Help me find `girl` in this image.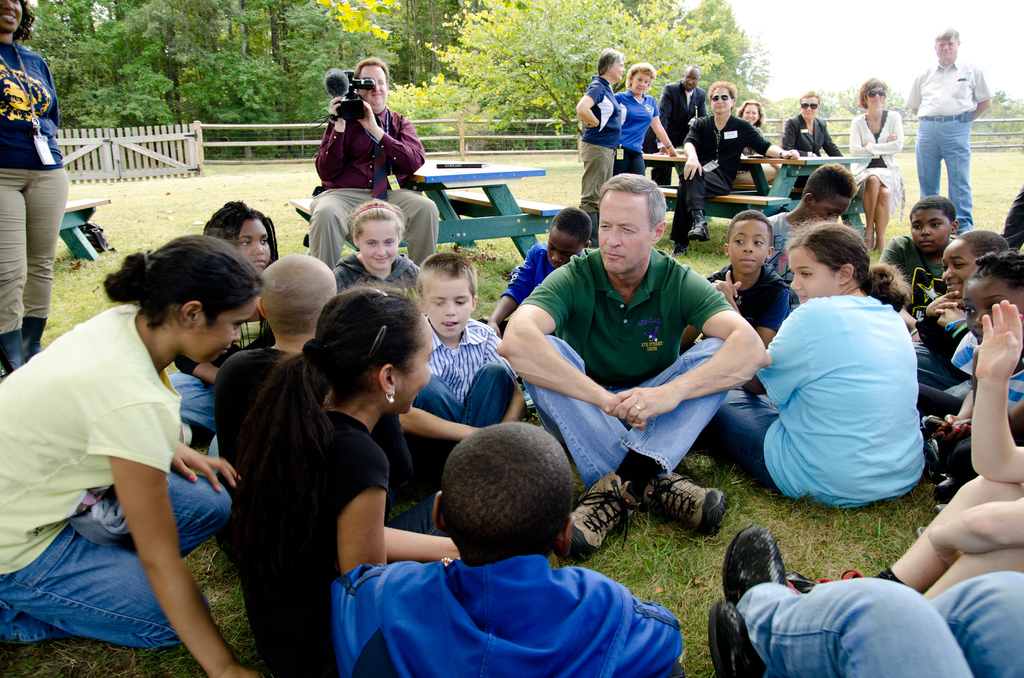
Found it: <region>0, 230, 236, 677</region>.
